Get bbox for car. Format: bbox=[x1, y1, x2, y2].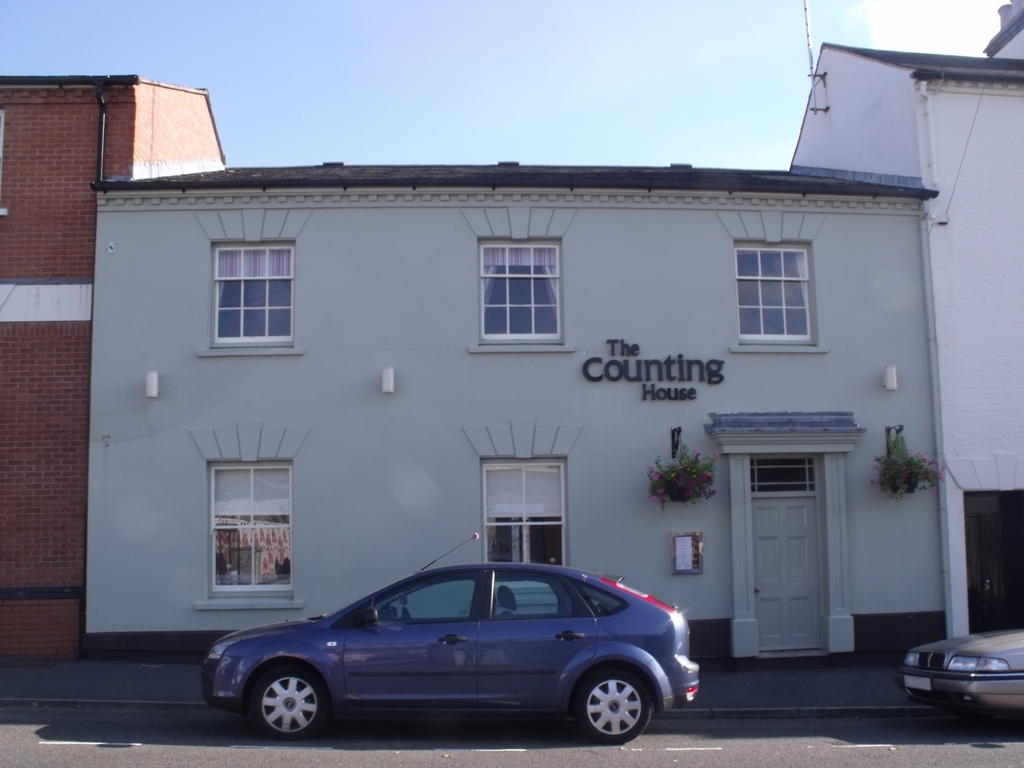
bbox=[901, 620, 1023, 721].
